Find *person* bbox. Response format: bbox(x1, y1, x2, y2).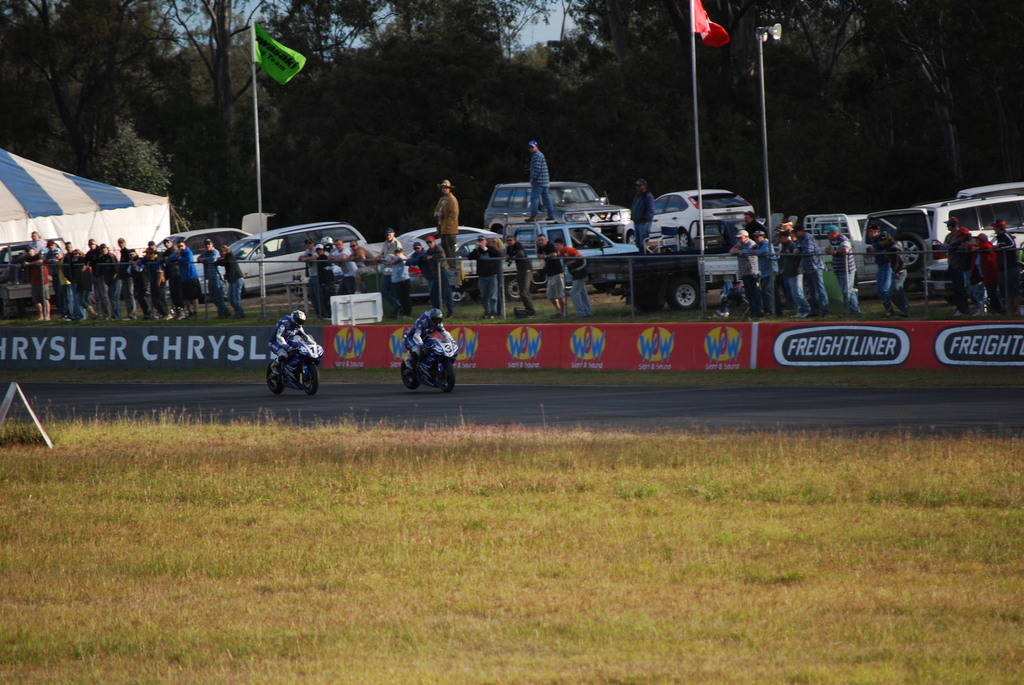
bbox(521, 141, 559, 222).
